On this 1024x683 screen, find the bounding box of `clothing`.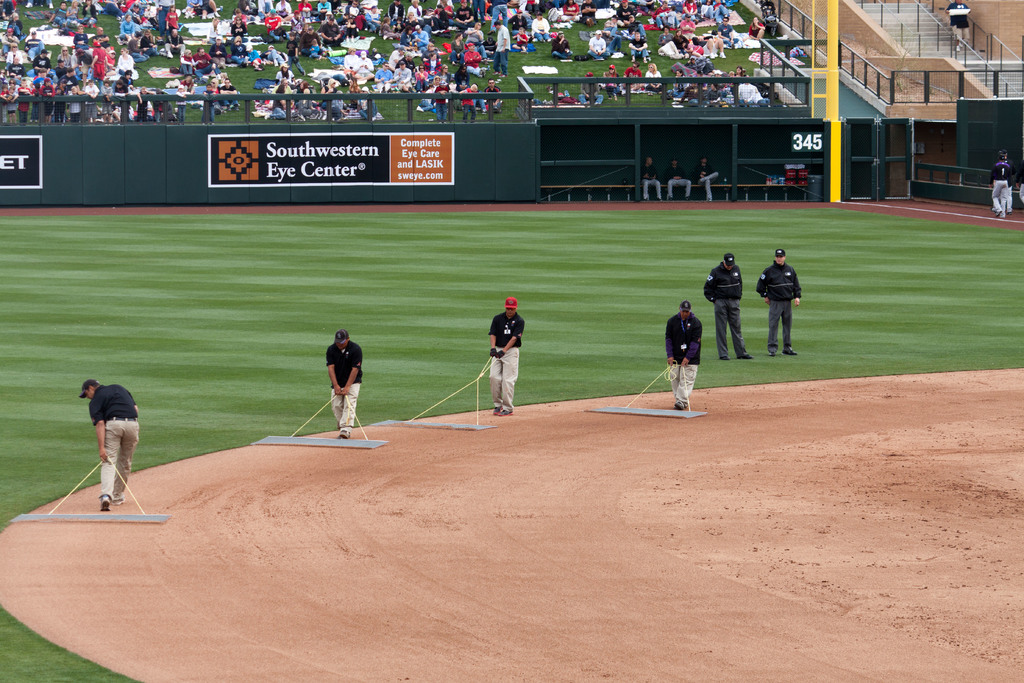
Bounding box: rect(947, 0, 970, 49).
